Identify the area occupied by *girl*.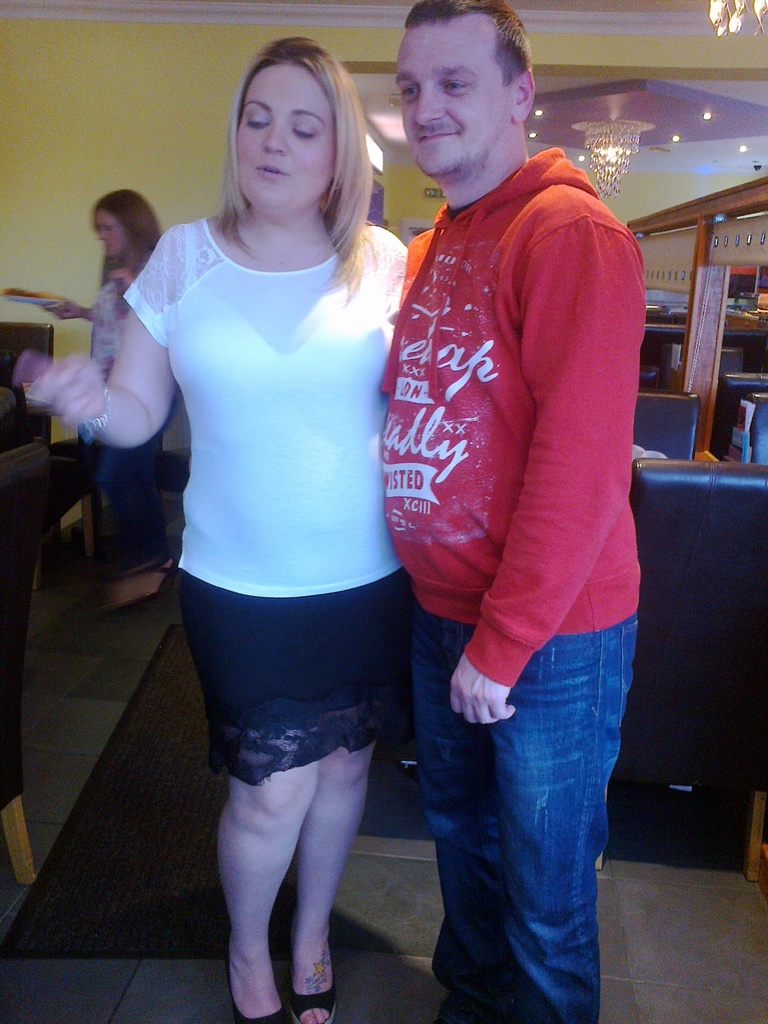
Area: left=25, top=40, right=412, bottom=1020.
